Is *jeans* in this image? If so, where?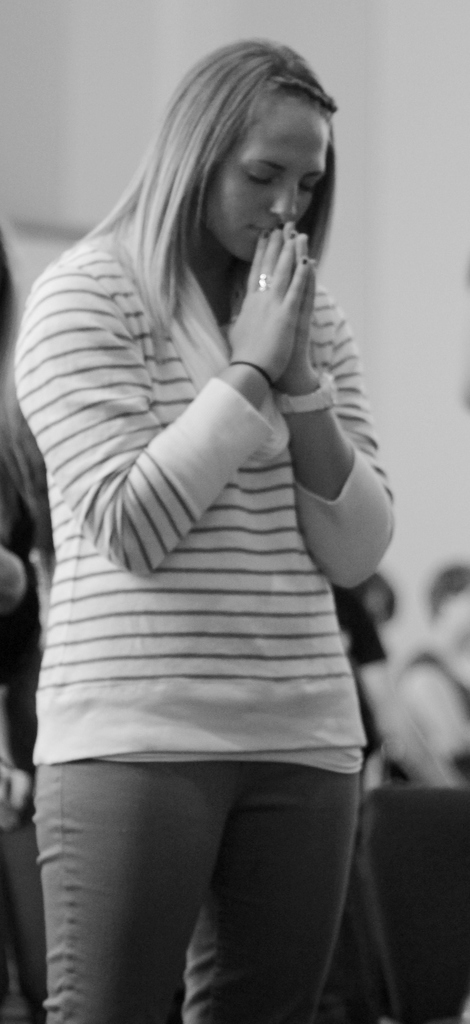
Yes, at (left=34, top=756, right=356, bottom=1022).
